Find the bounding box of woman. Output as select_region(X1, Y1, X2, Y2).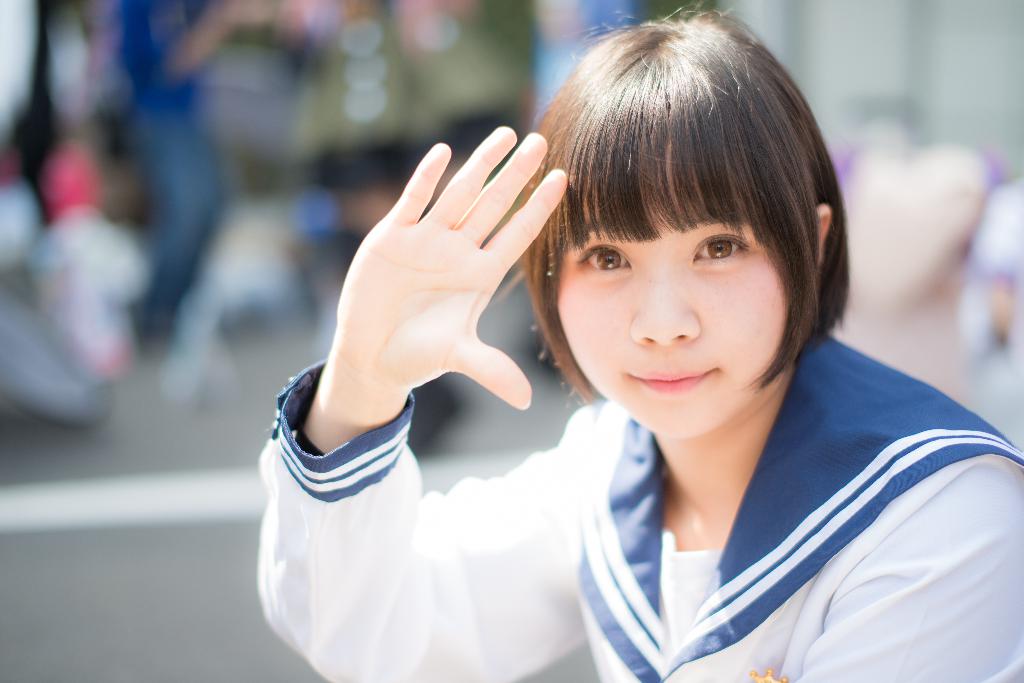
select_region(252, 5, 1023, 682).
